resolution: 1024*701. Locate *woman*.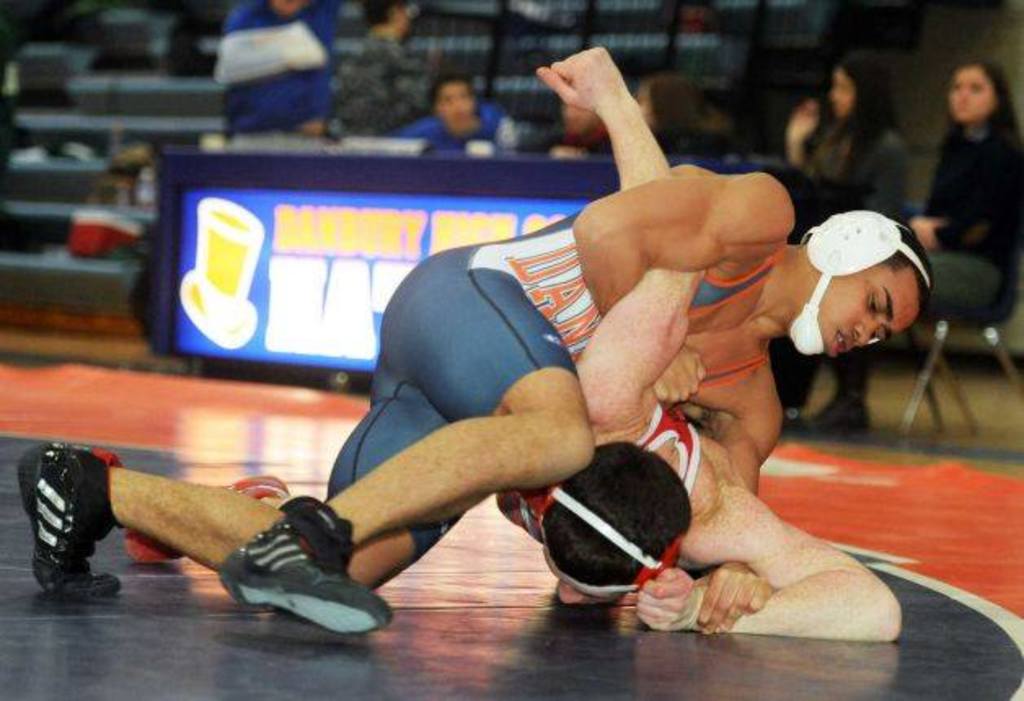
(786, 37, 913, 225).
